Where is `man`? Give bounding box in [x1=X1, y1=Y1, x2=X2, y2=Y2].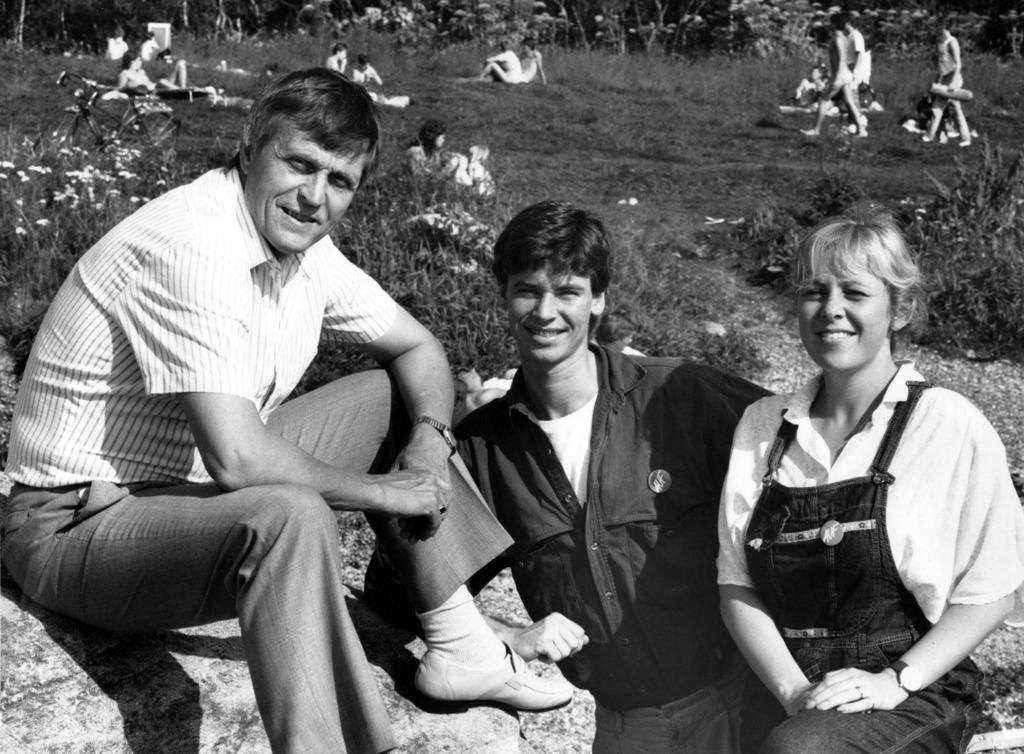
[x1=322, y1=42, x2=349, y2=77].
